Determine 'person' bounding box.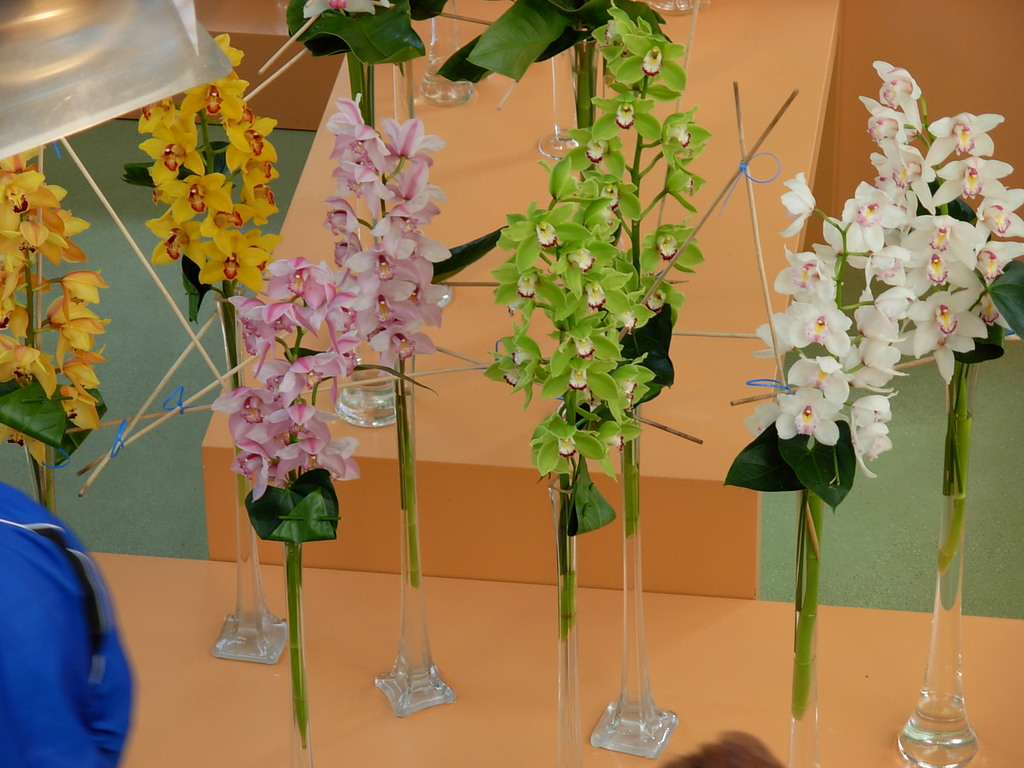
Determined: [x1=0, y1=477, x2=134, y2=767].
